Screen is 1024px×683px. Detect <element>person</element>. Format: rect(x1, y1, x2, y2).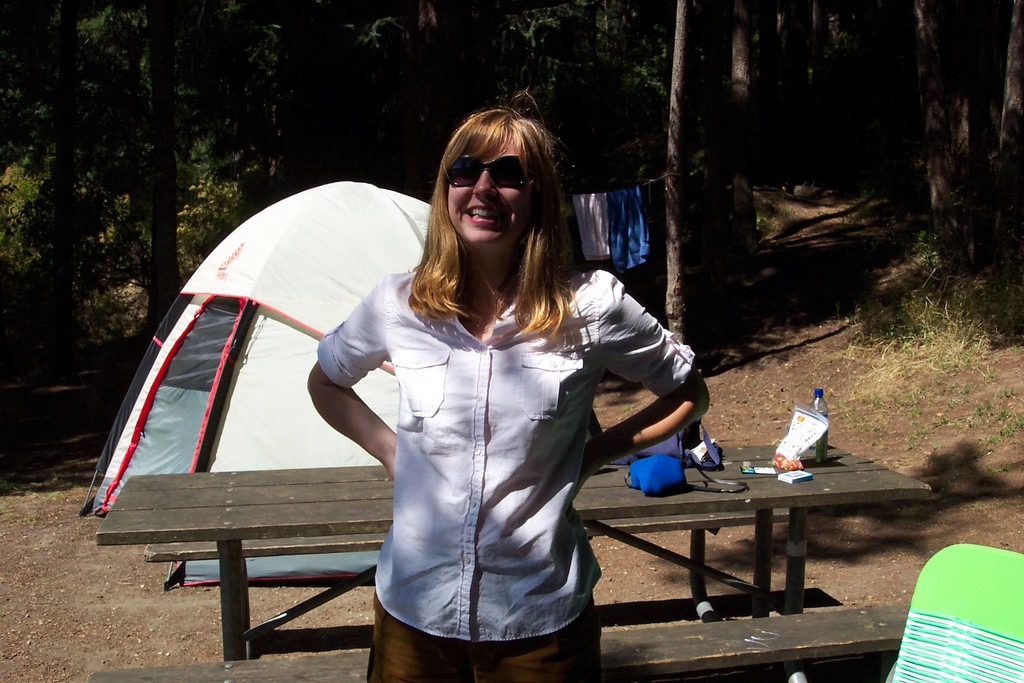
rect(307, 104, 715, 682).
